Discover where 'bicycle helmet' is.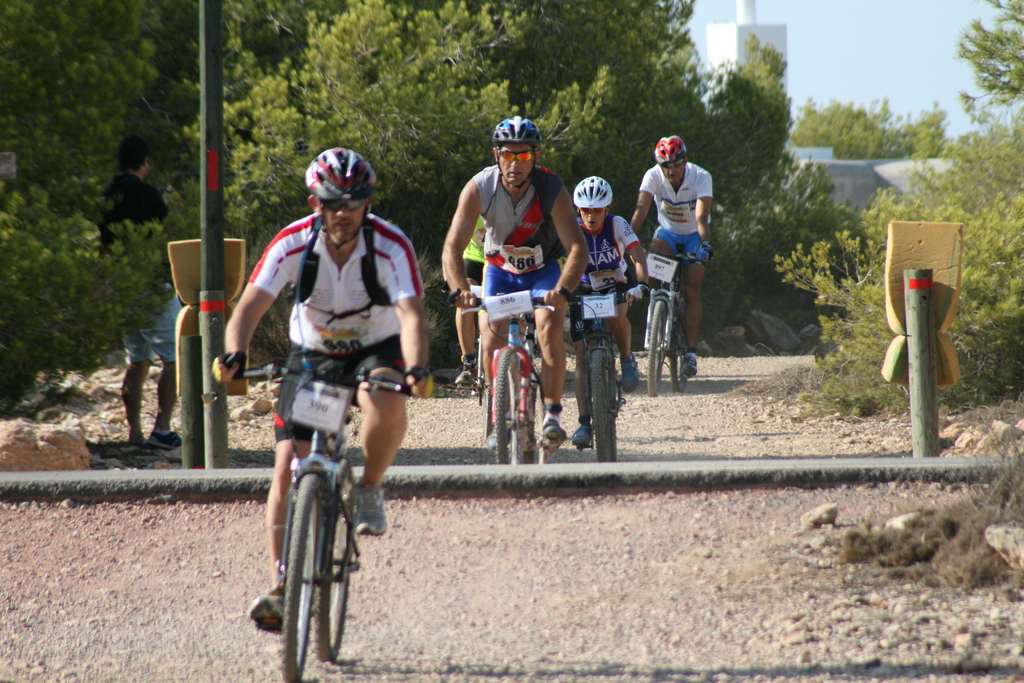
Discovered at (304, 149, 372, 201).
